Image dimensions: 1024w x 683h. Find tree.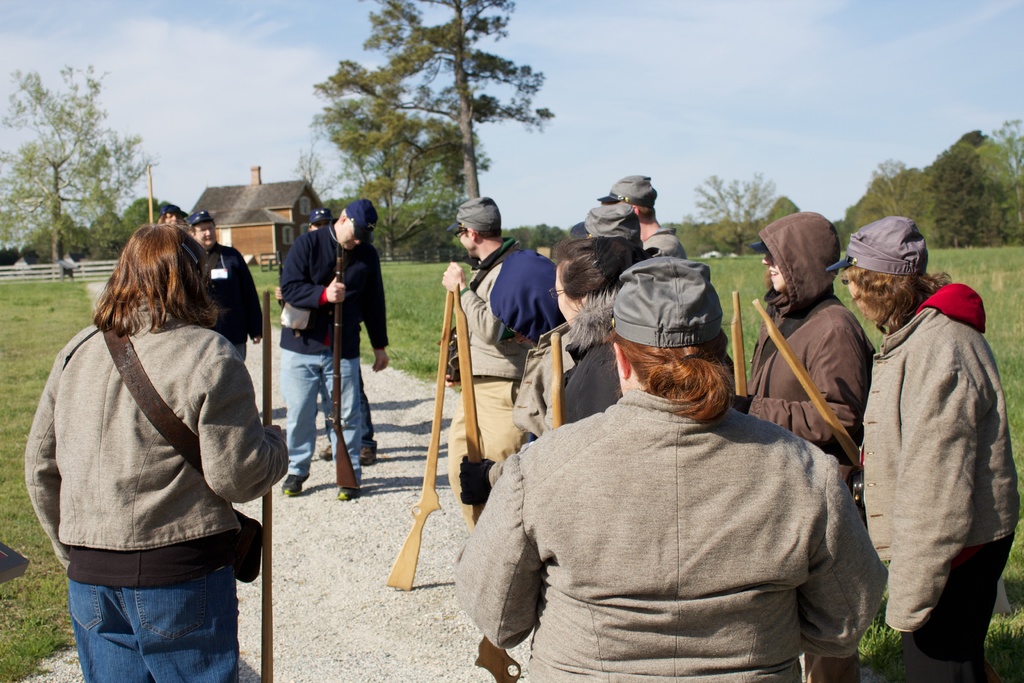
bbox=(0, 54, 151, 263).
